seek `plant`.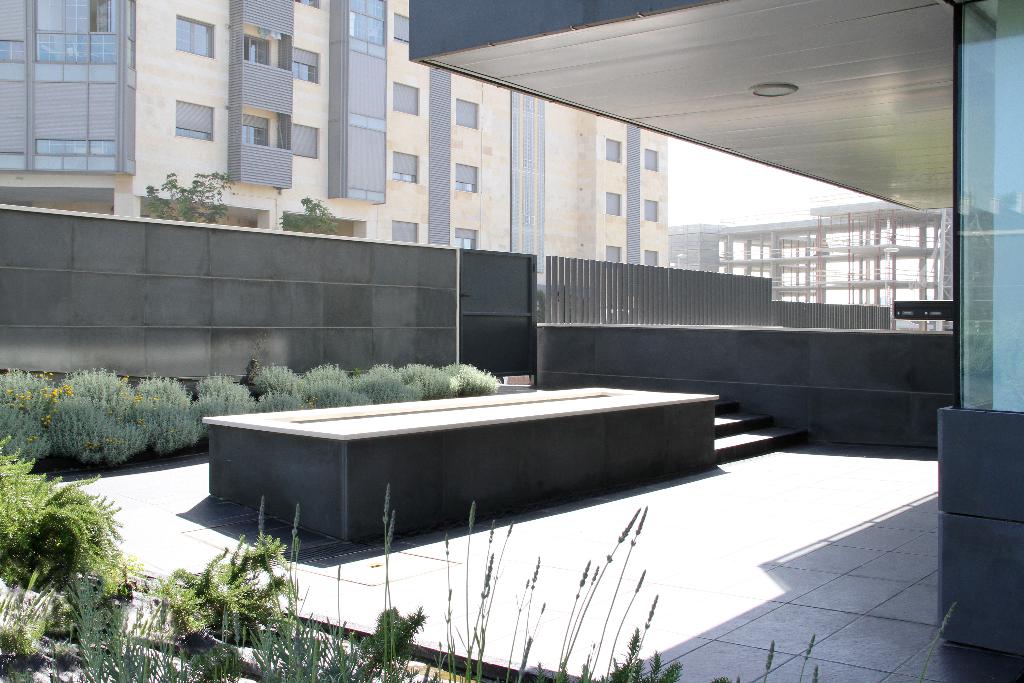
bbox=(350, 361, 420, 404).
